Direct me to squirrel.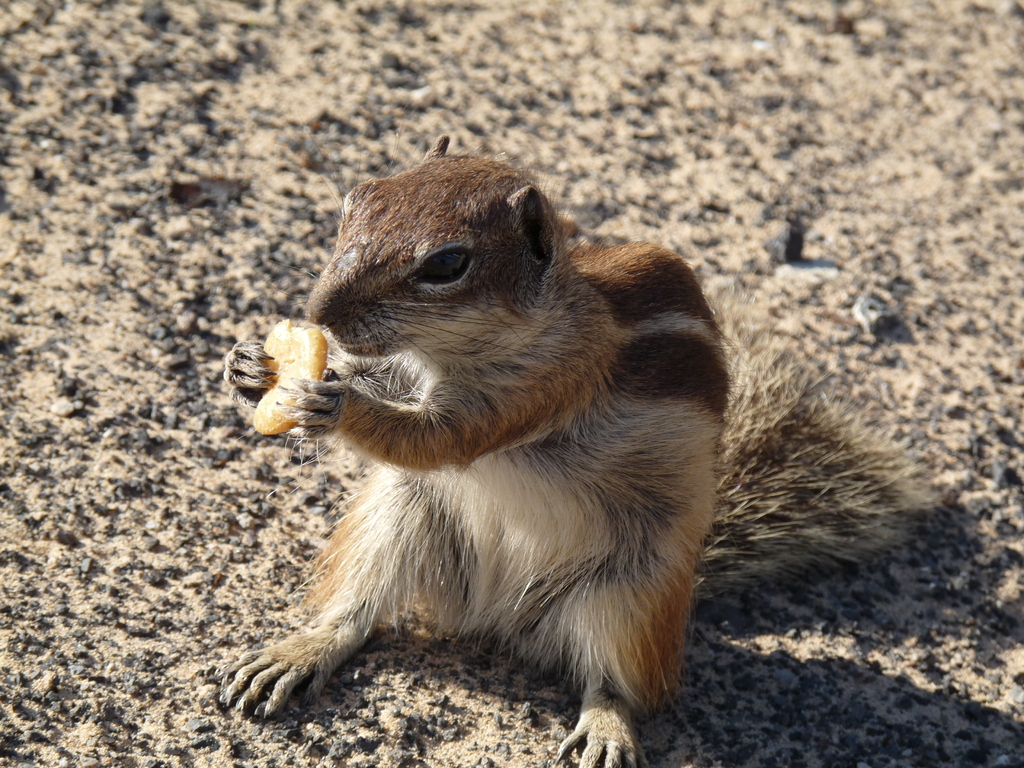
Direction: box=[213, 132, 952, 767].
